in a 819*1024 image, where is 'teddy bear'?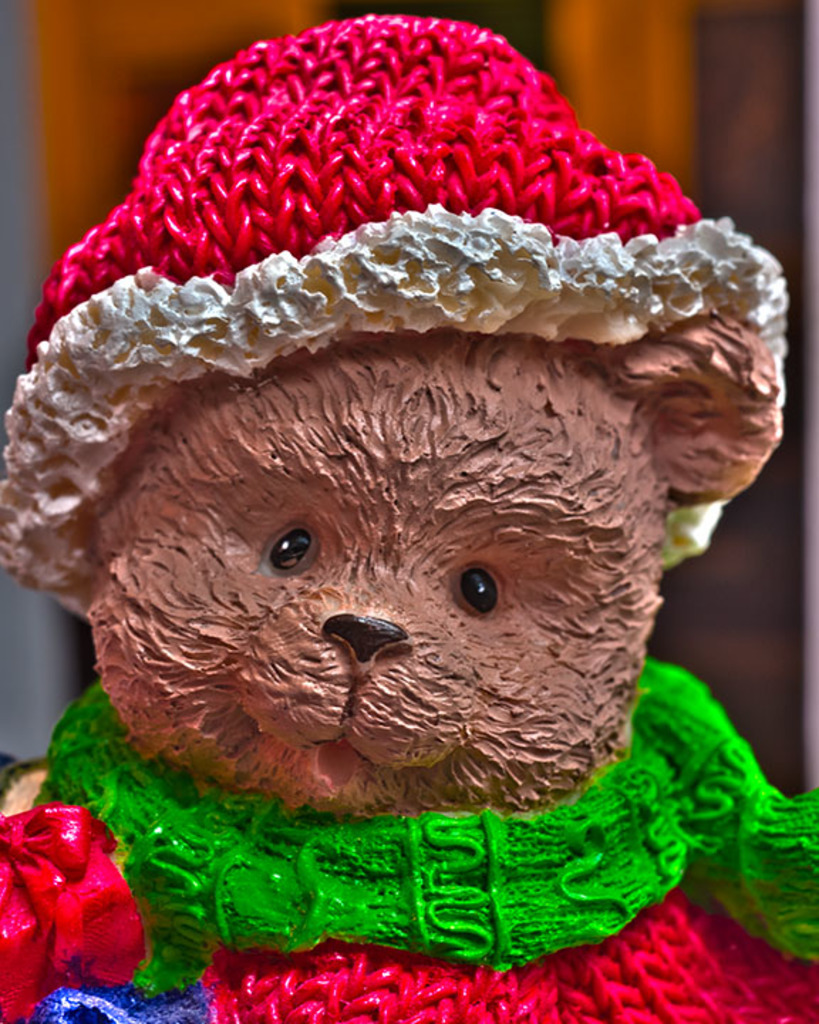
{"left": 0, "top": 9, "right": 818, "bottom": 1023}.
